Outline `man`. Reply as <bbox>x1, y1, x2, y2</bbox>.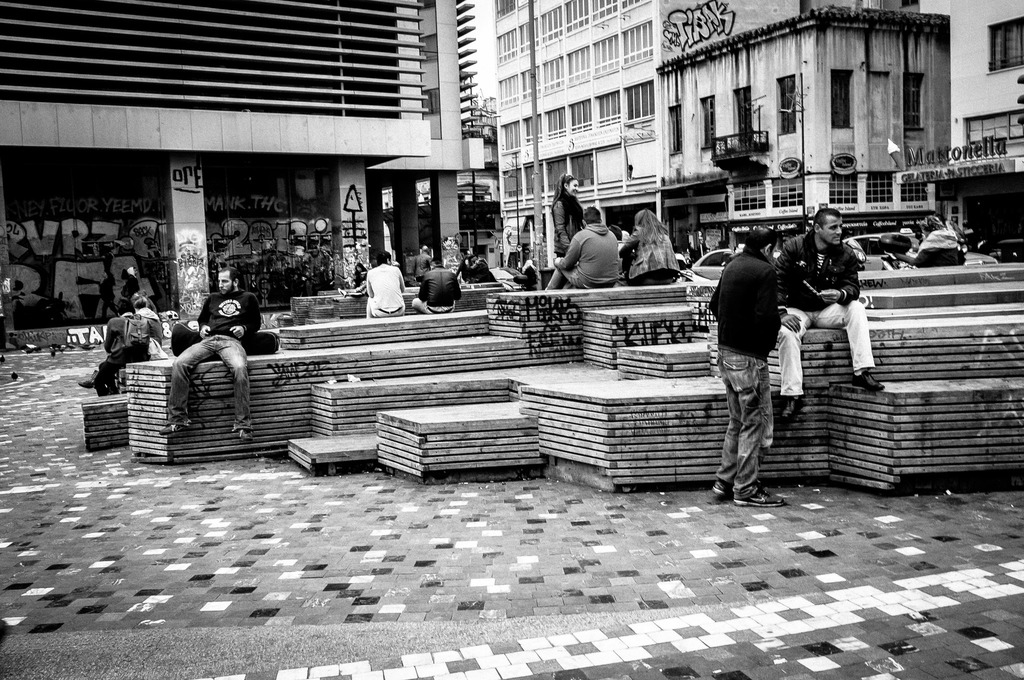
<bbox>546, 204, 620, 291</bbox>.
